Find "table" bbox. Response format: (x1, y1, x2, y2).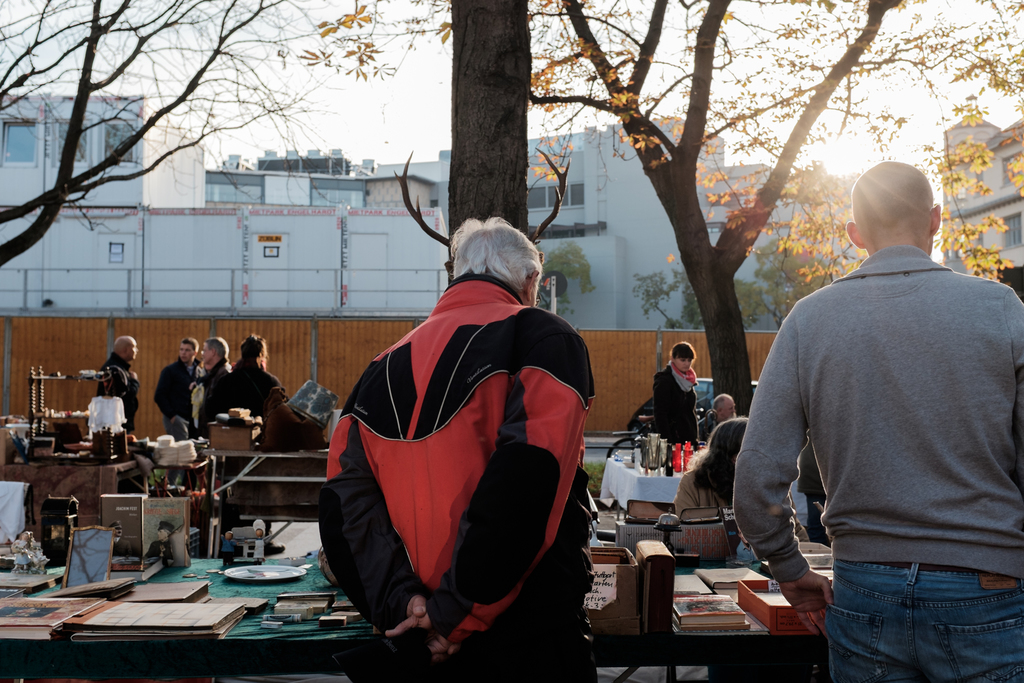
(27, 555, 360, 665).
